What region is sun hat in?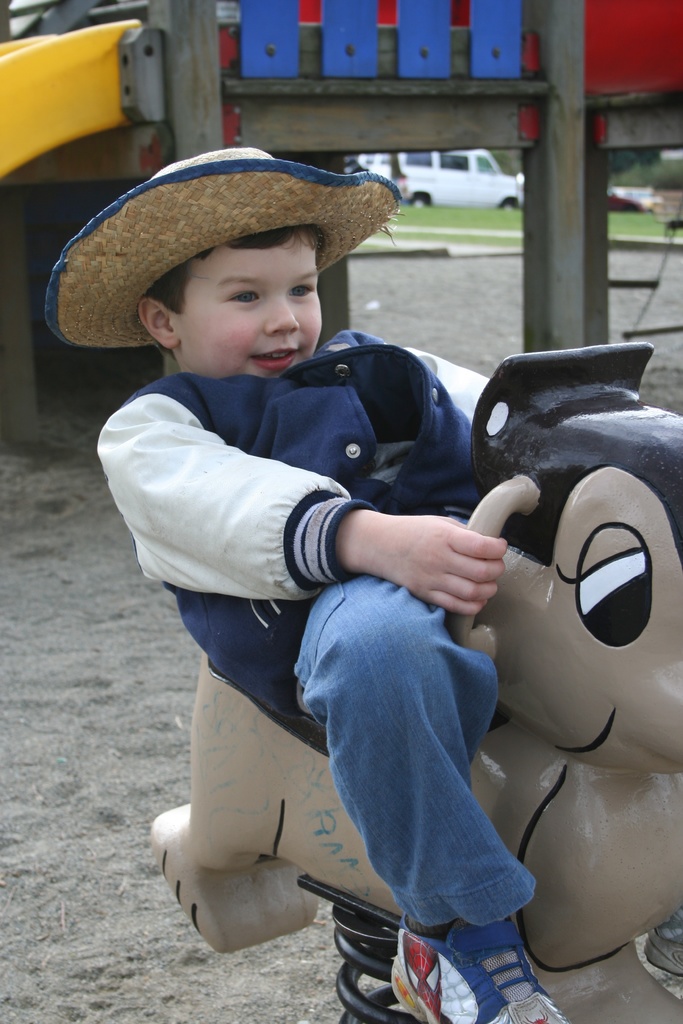
(43,144,402,350).
